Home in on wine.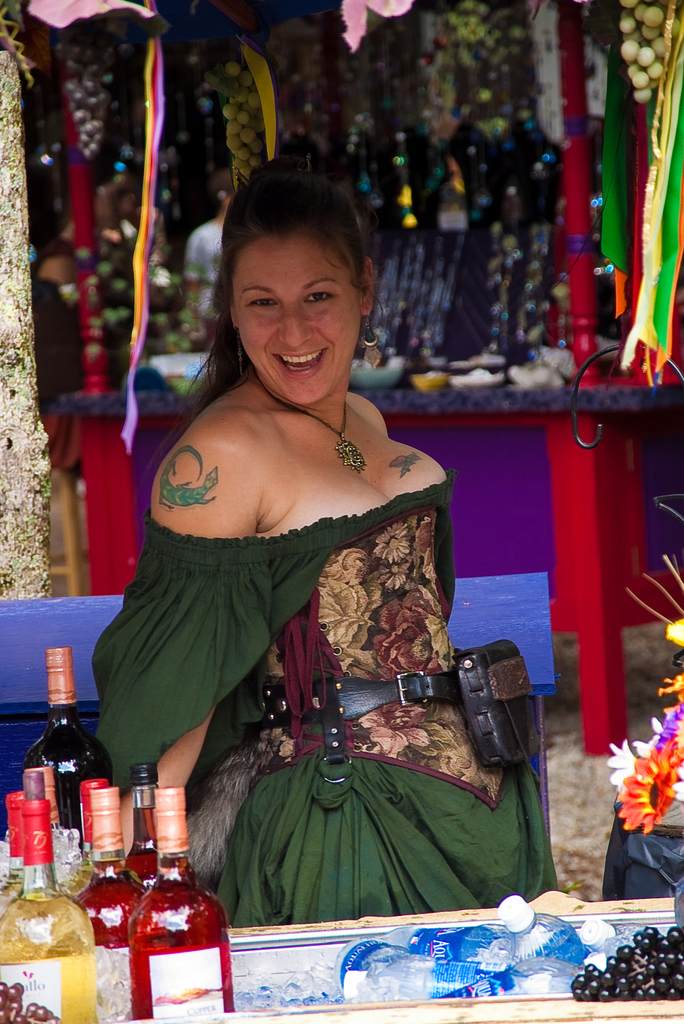
Homed in at l=20, t=669, r=104, b=852.
